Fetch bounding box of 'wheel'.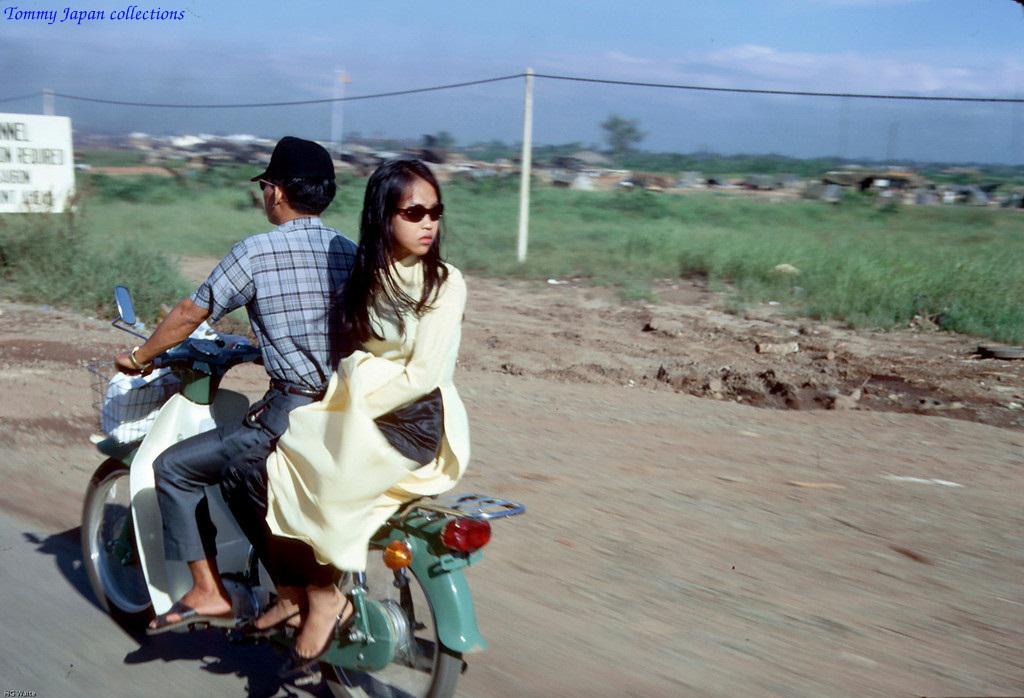
Bbox: 317,546,462,697.
